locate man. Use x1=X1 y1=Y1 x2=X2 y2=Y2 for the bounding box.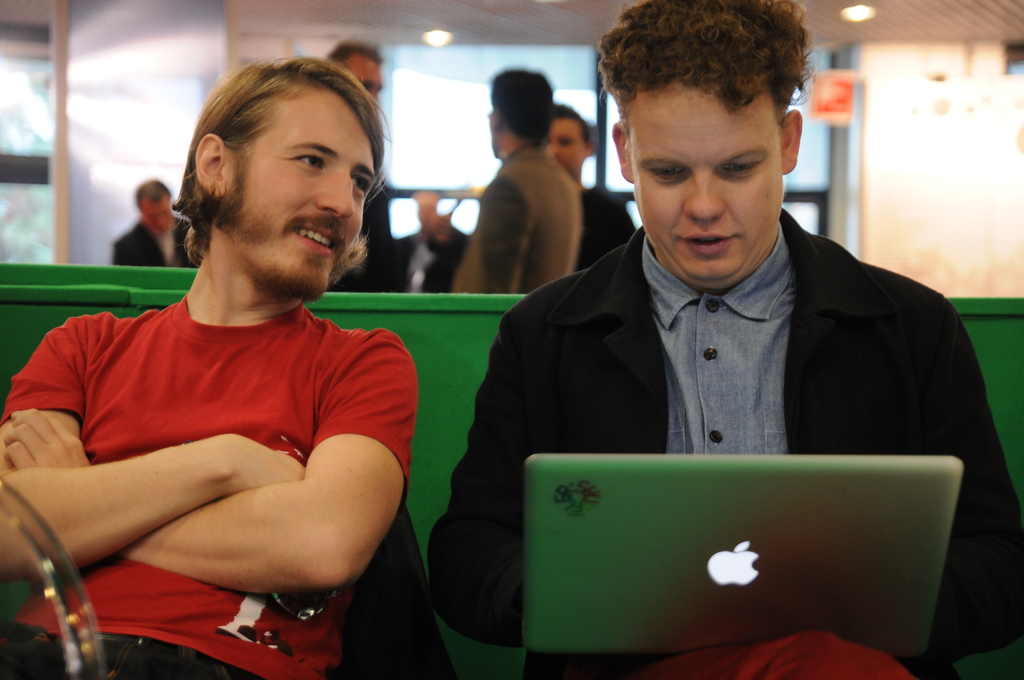
x1=321 y1=40 x2=419 y2=292.
